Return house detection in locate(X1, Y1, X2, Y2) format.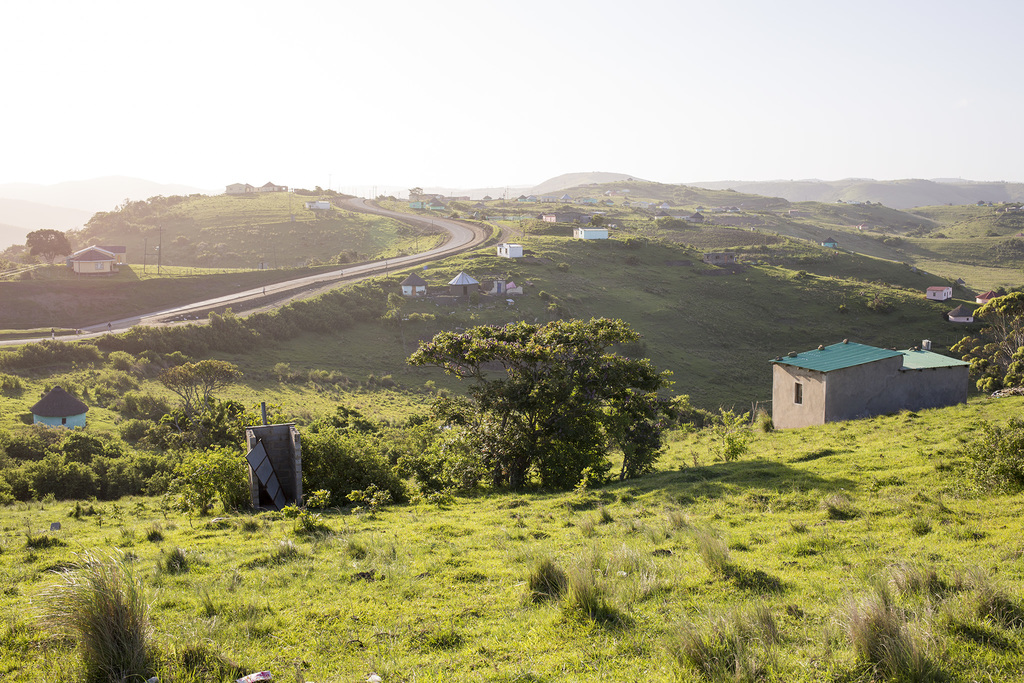
locate(572, 224, 611, 238).
